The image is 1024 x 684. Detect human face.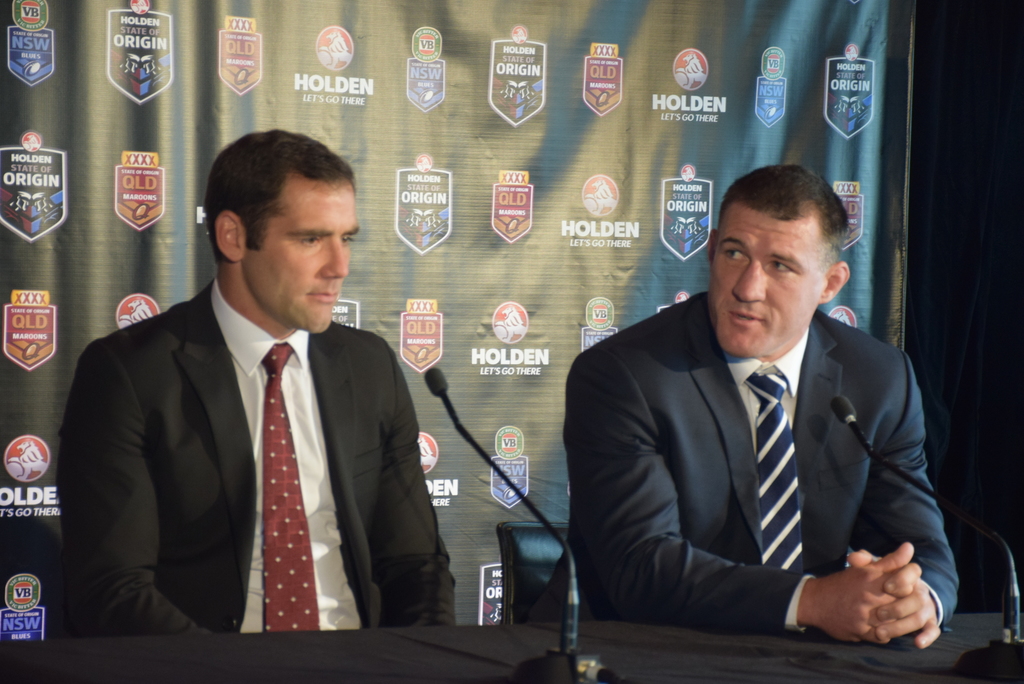
Detection: left=701, top=207, right=822, bottom=356.
